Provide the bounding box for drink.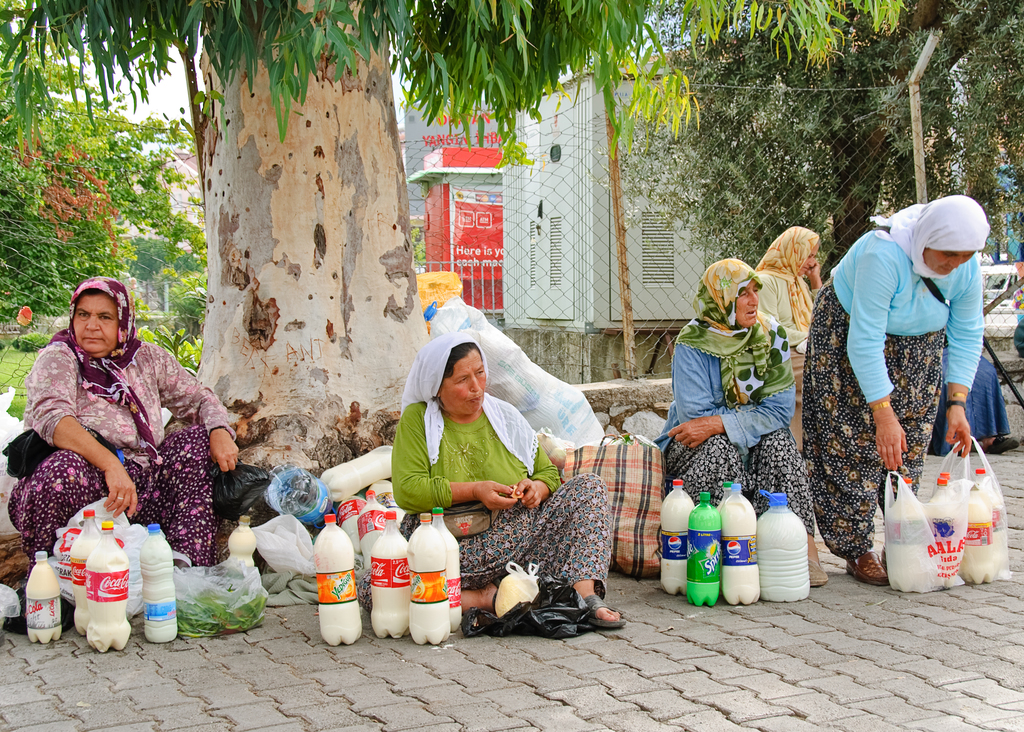
(322, 449, 390, 505).
